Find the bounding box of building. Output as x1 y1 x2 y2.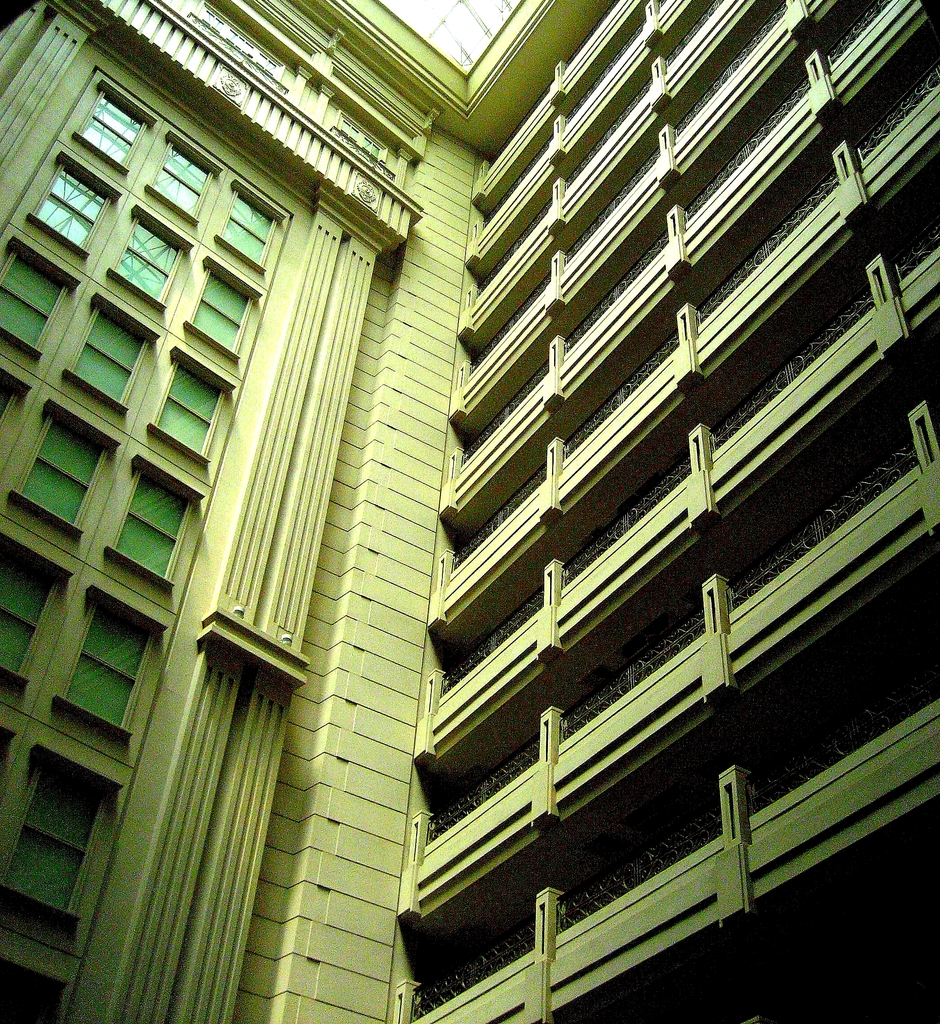
0 0 939 1023.
